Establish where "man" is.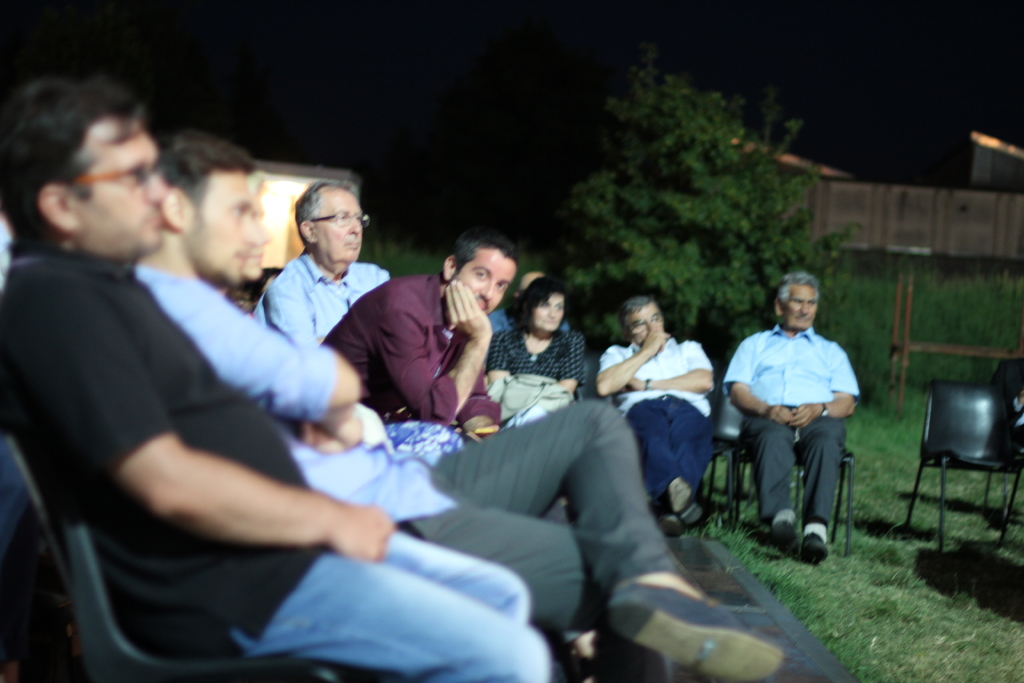
Established at <box>598,295,716,536</box>.
